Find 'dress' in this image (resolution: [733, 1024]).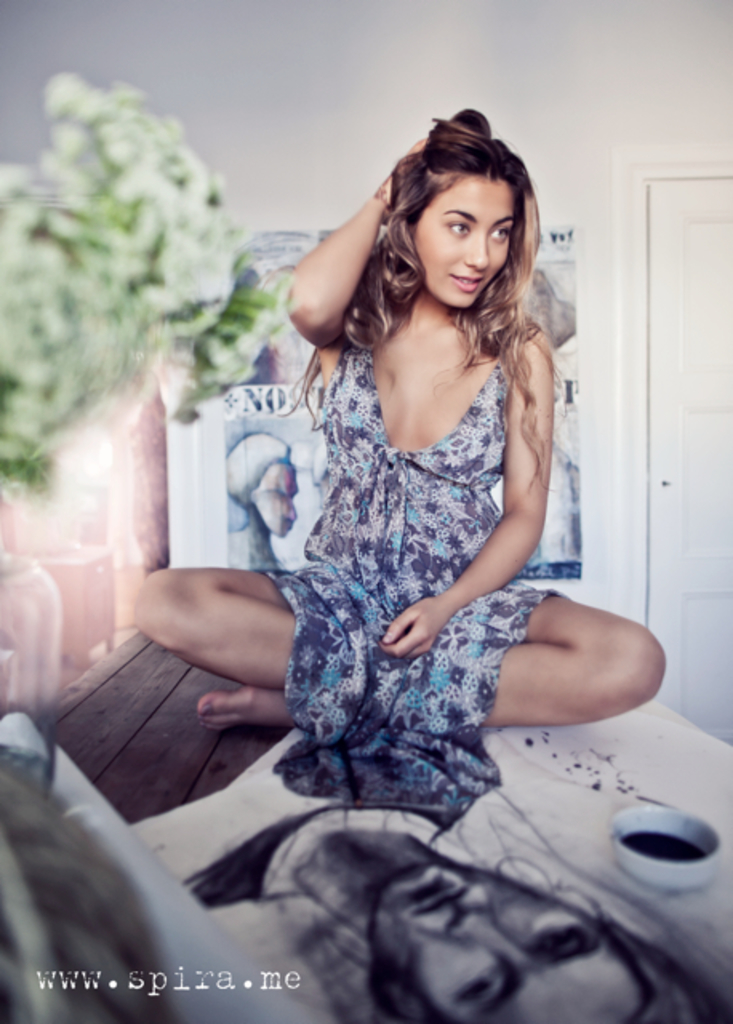
[x1=250, y1=354, x2=562, y2=813].
